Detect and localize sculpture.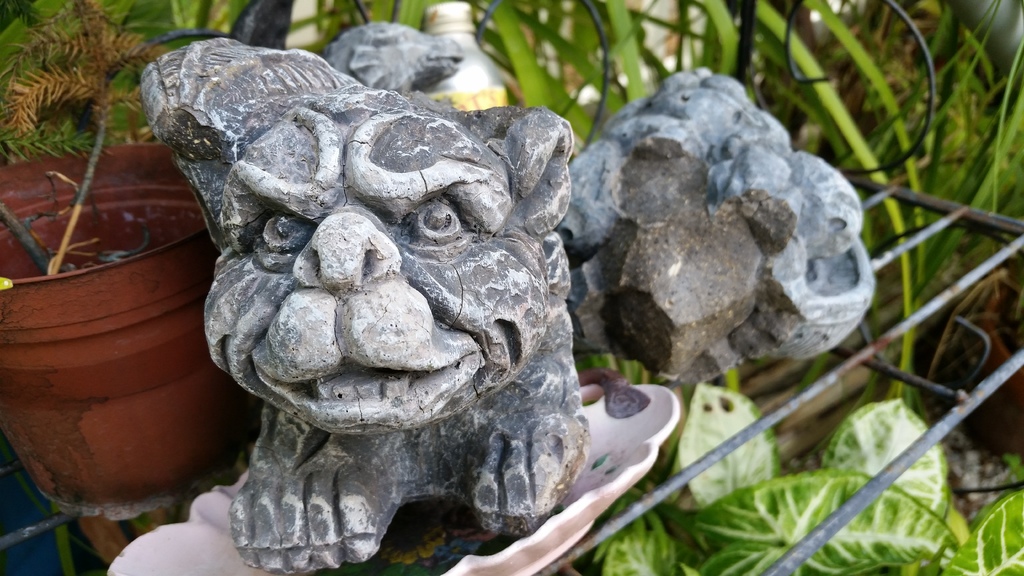
Localized at select_region(145, 46, 637, 563).
